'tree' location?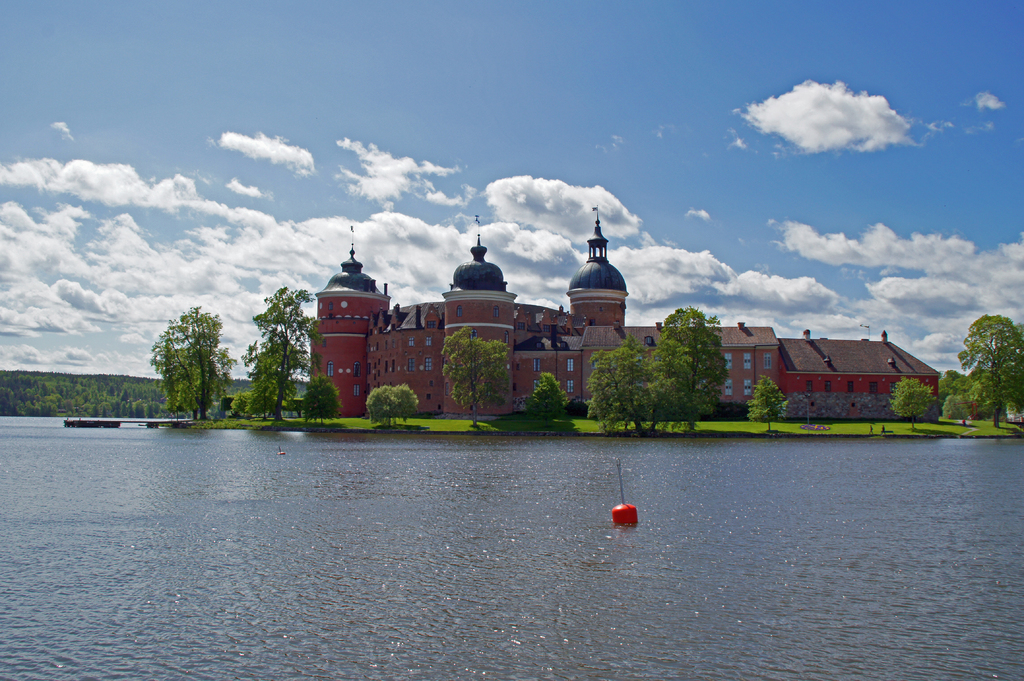
bbox=[659, 301, 744, 408]
